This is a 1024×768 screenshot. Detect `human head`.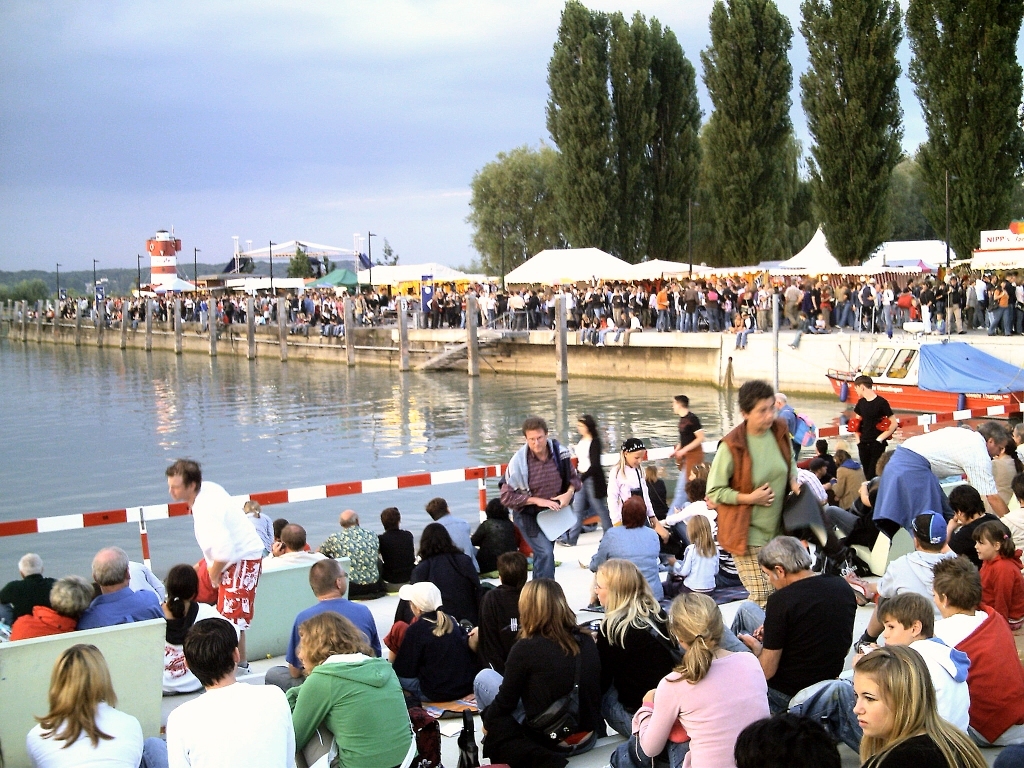
x1=381, y1=506, x2=402, y2=530.
